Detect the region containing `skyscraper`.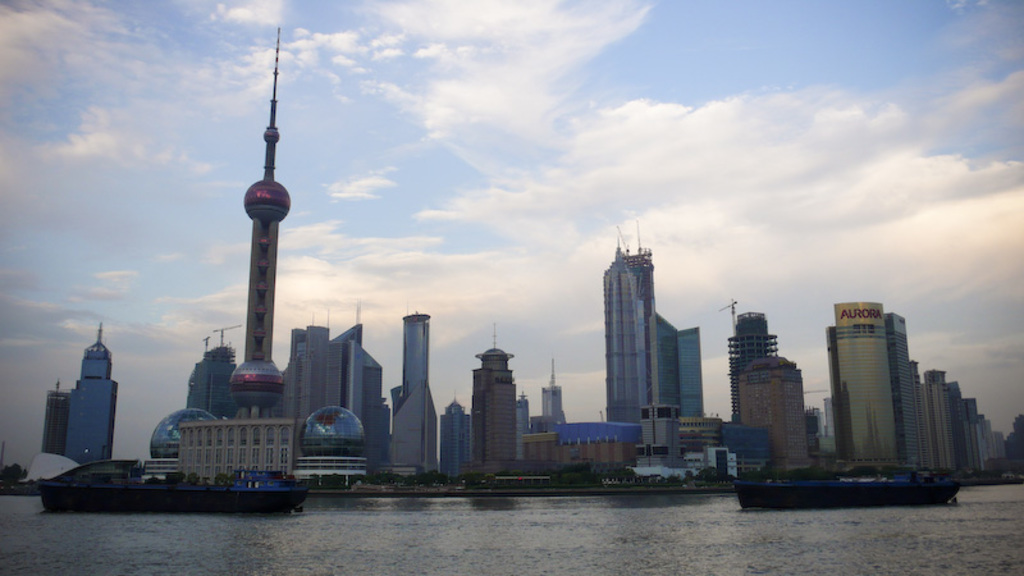
389:379:445:481.
